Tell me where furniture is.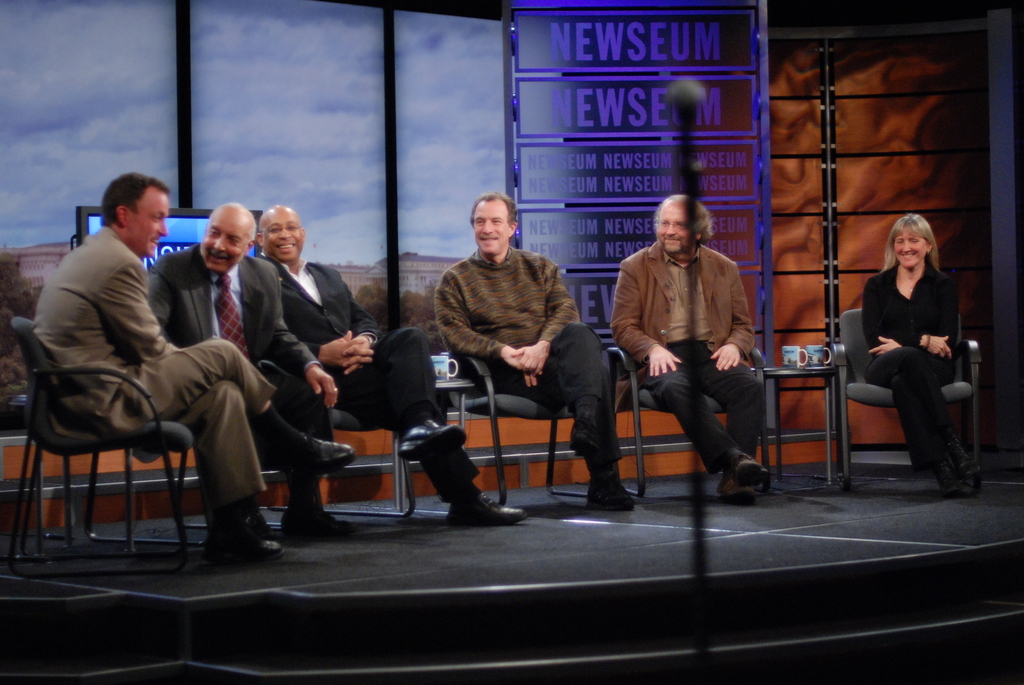
furniture is at <region>90, 450, 206, 547</region>.
